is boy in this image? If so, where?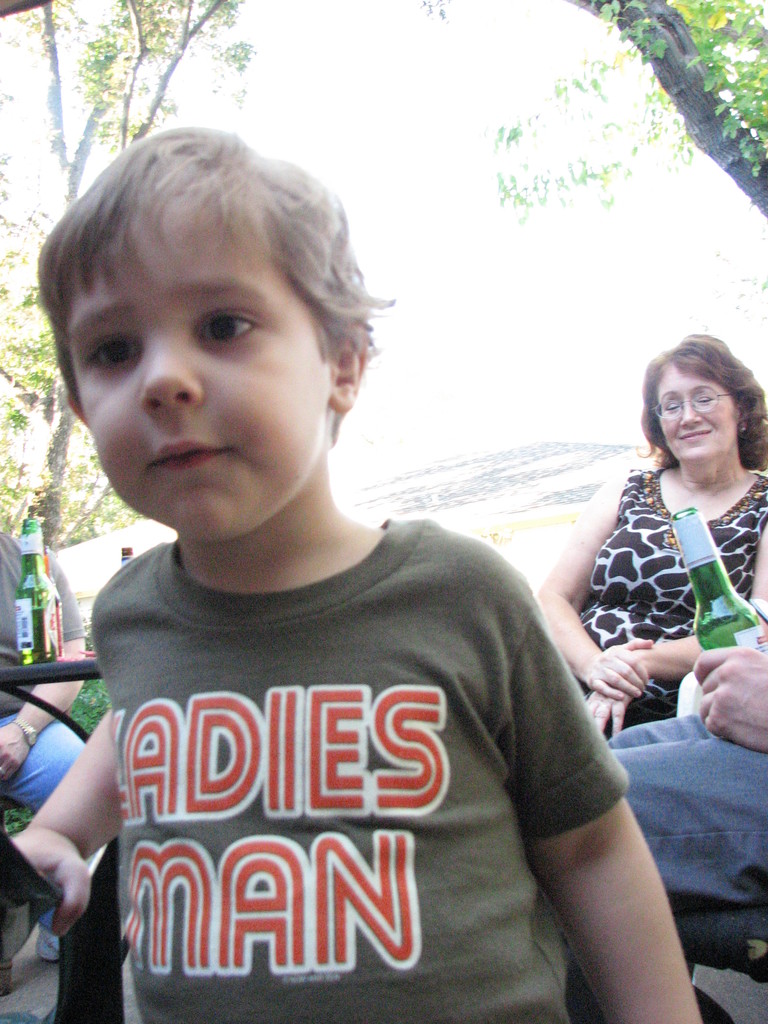
Yes, at Rect(0, 121, 698, 1023).
